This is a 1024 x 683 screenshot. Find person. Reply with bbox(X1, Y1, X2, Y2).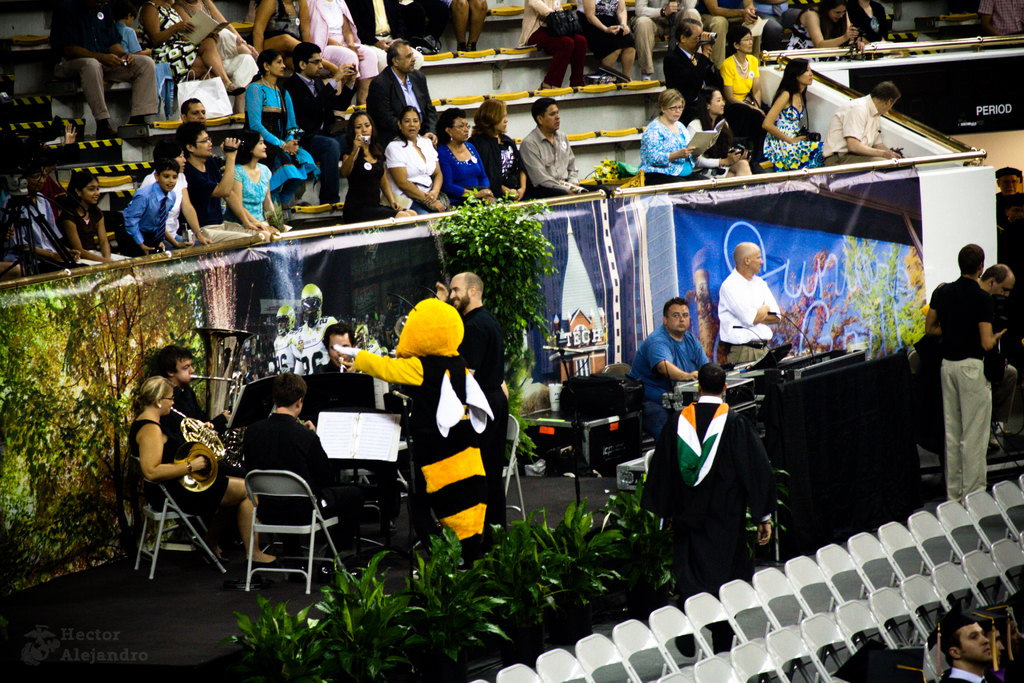
bbox(979, 0, 1023, 36).
